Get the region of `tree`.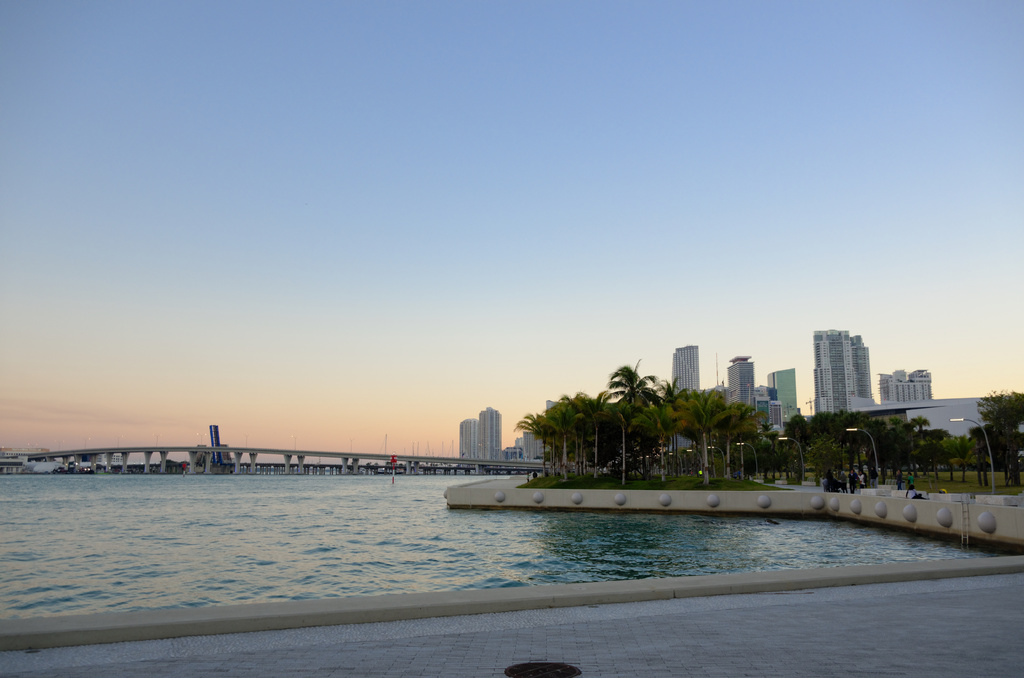
[960,387,1018,531].
